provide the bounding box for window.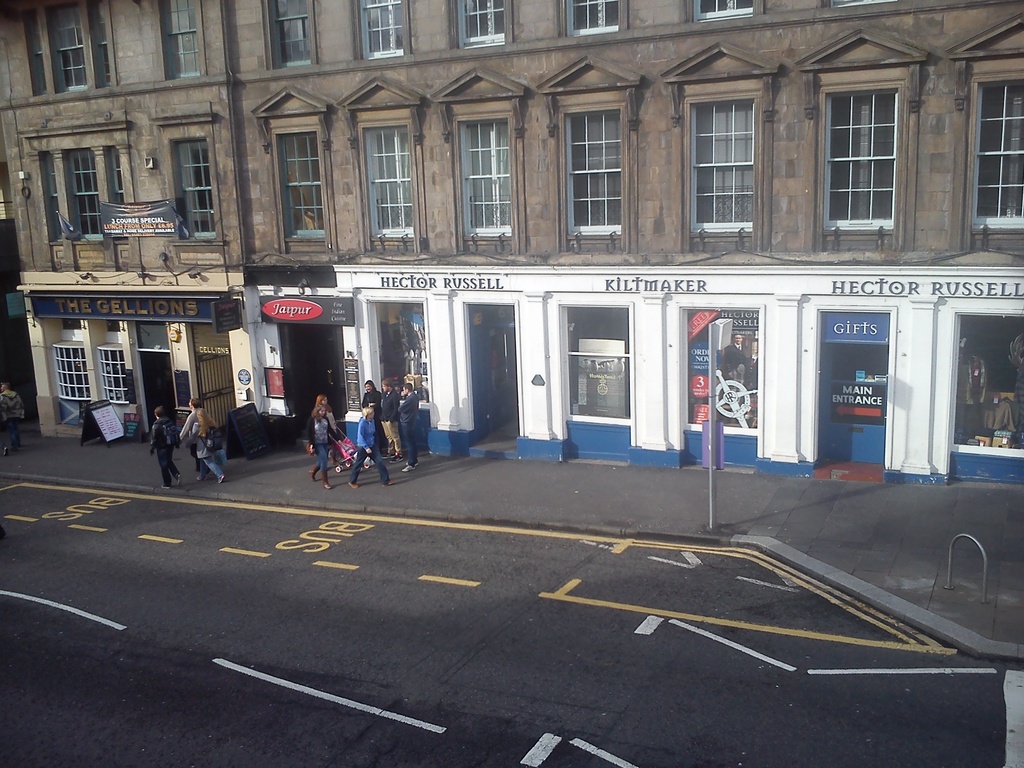
[left=467, top=126, right=507, bottom=229].
